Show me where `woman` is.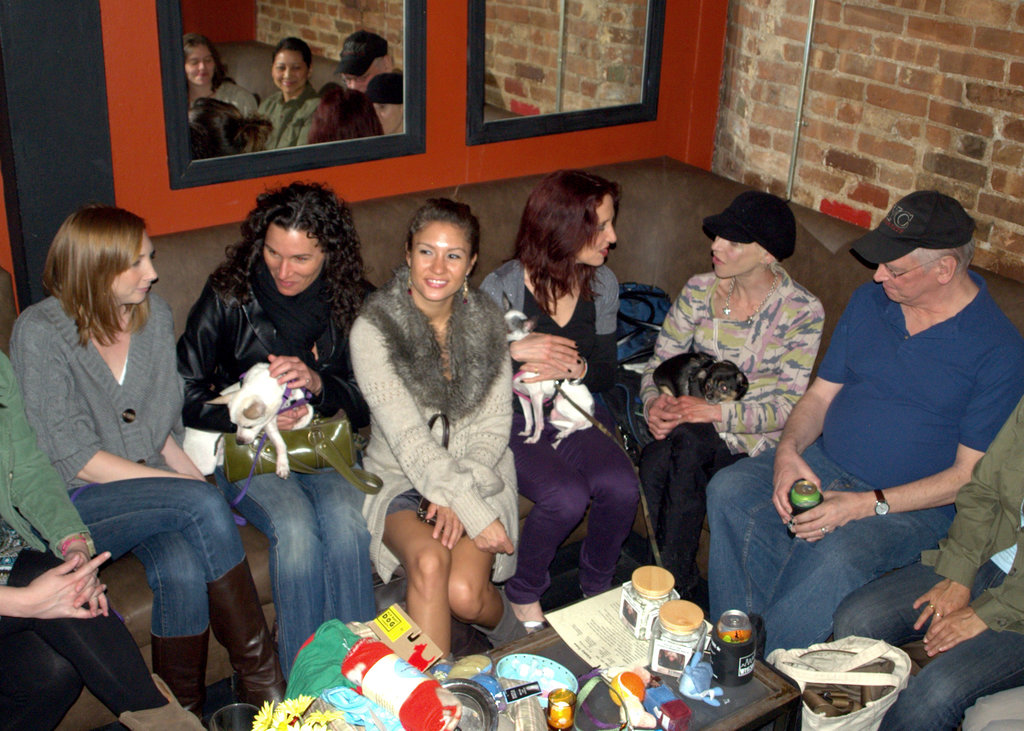
`woman` is at x1=178 y1=40 x2=255 y2=115.
